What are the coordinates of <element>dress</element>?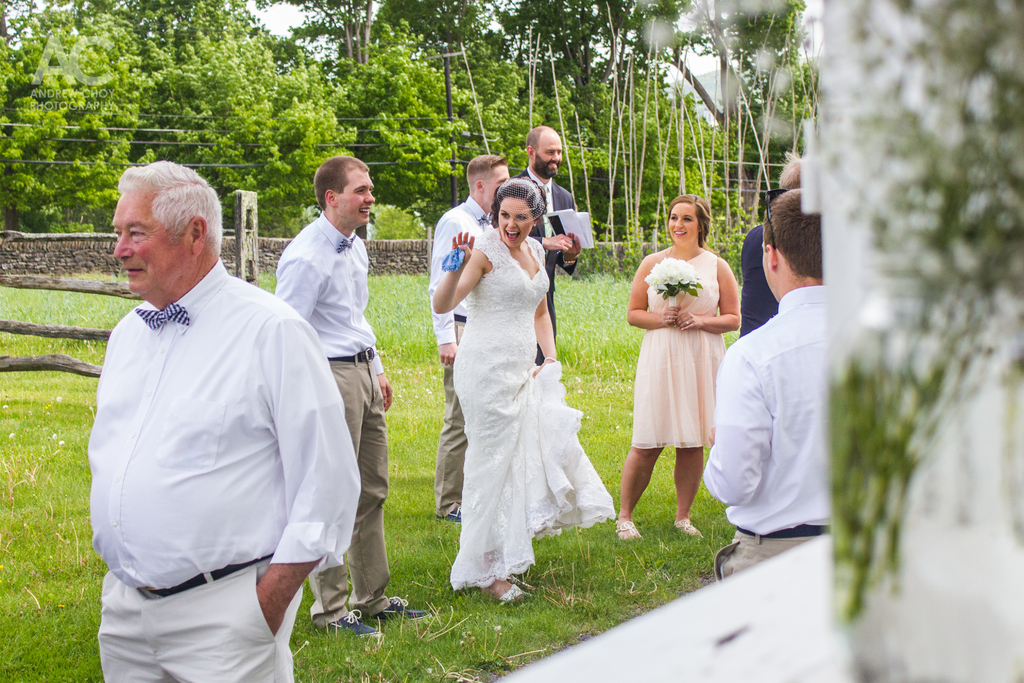
select_region(451, 229, 614, 586).
